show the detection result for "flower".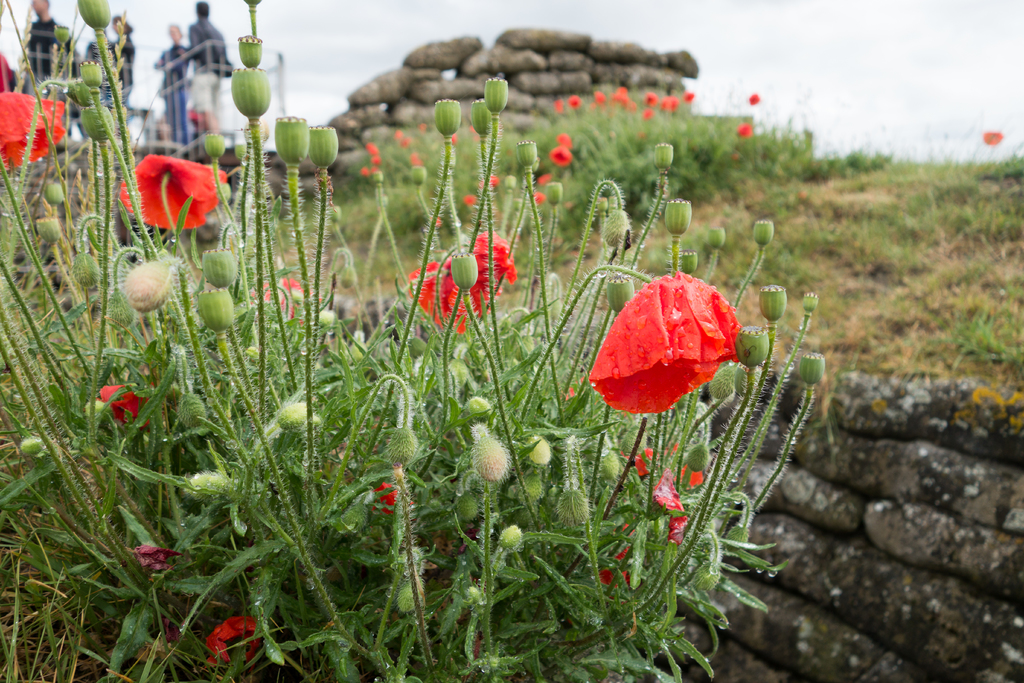
<bbox>741, 124, 750, 133</bbox>.
